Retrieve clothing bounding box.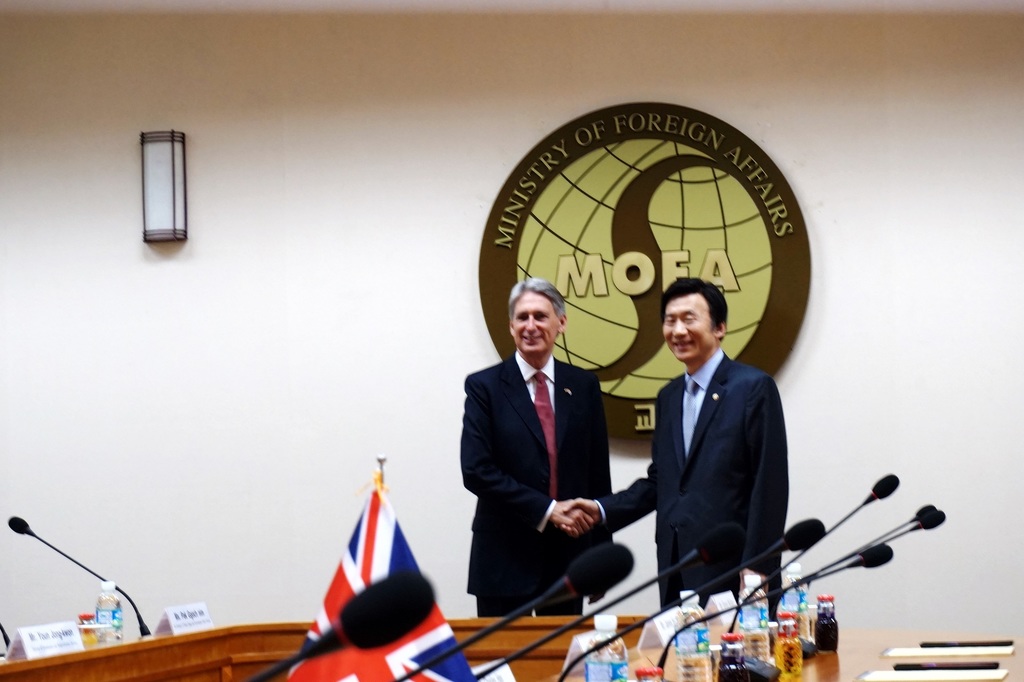
Bounding box: BBox(459, 347, 610, 621).
